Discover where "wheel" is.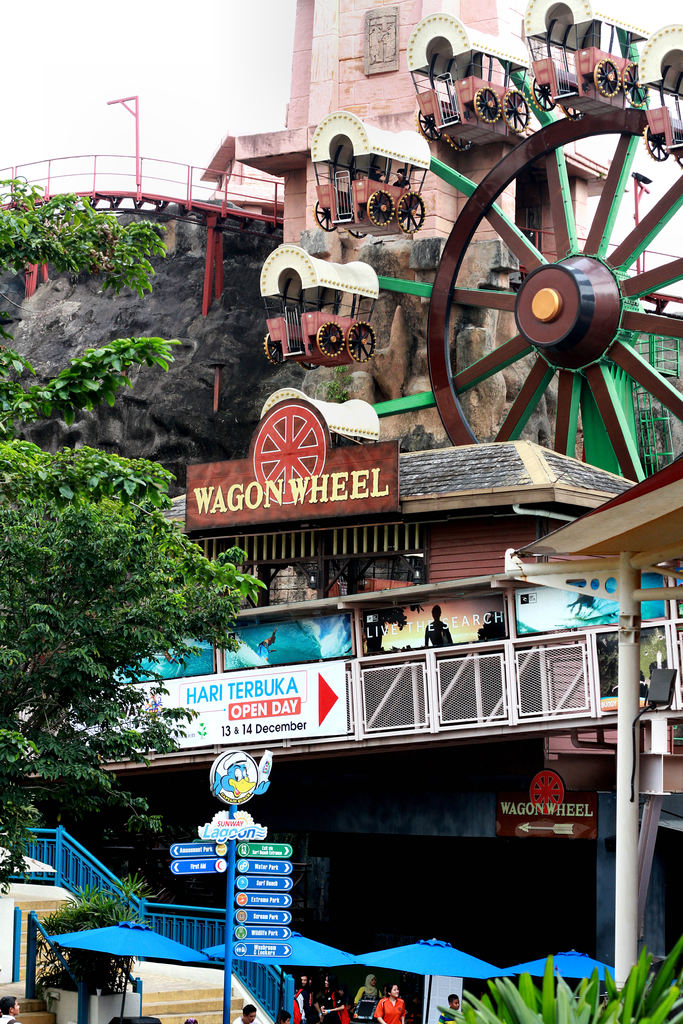
Discovered at left=262, top=337, right=283, bottom=366.
